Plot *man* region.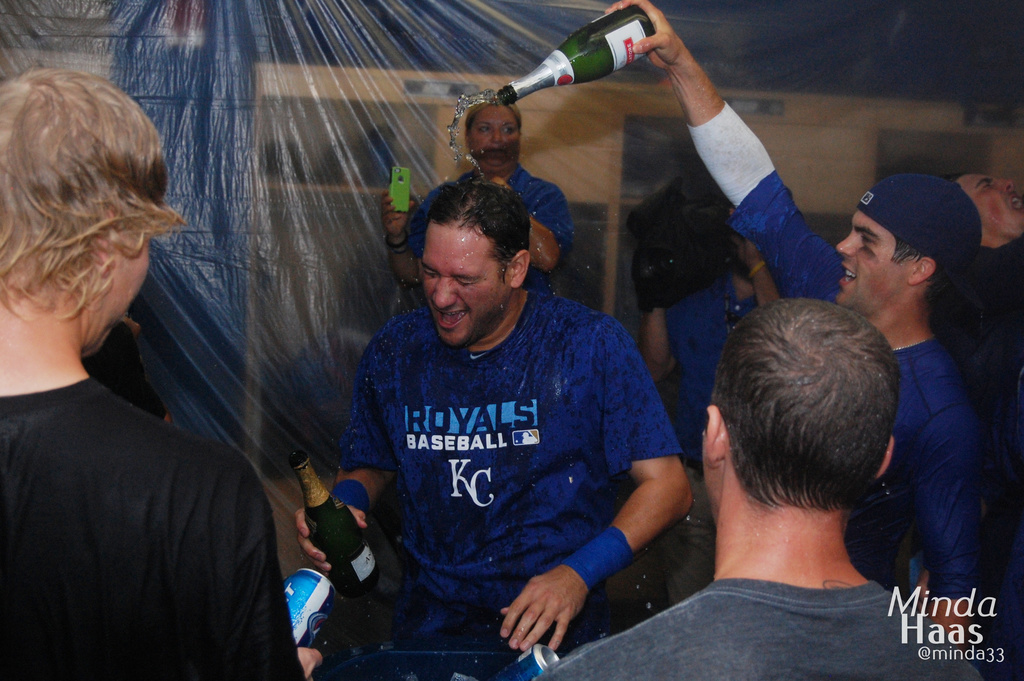
Plotted at (left=604, top=0, right=988, bottom=657).
